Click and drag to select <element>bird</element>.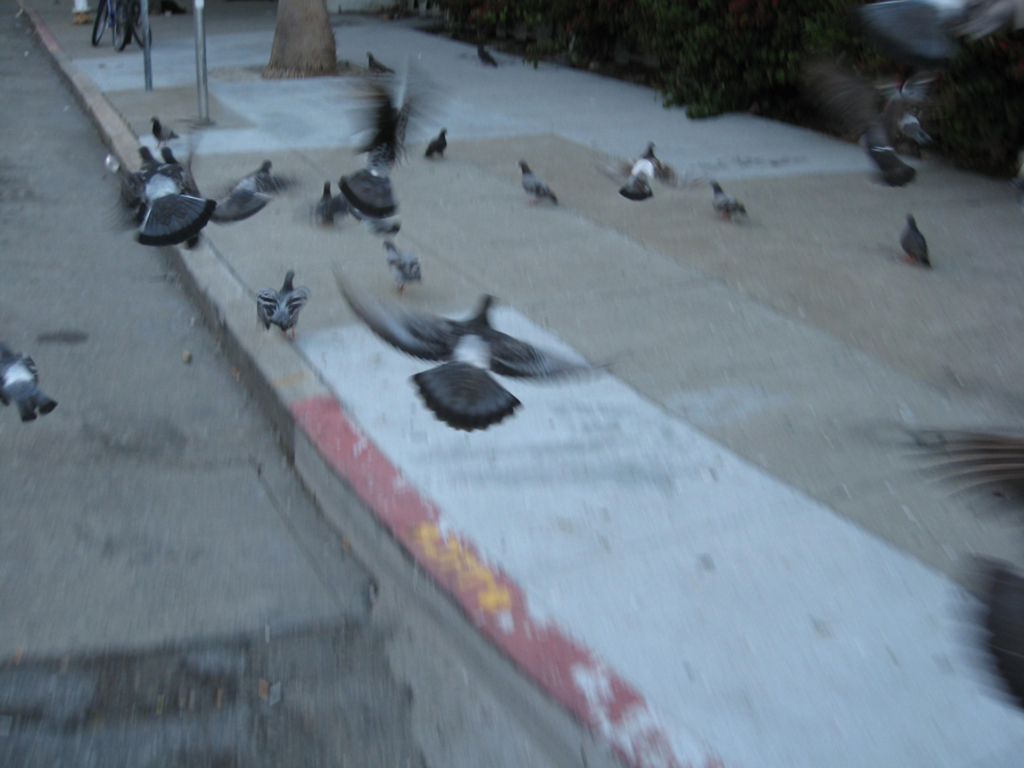
Selection: 338 259 608 430.
